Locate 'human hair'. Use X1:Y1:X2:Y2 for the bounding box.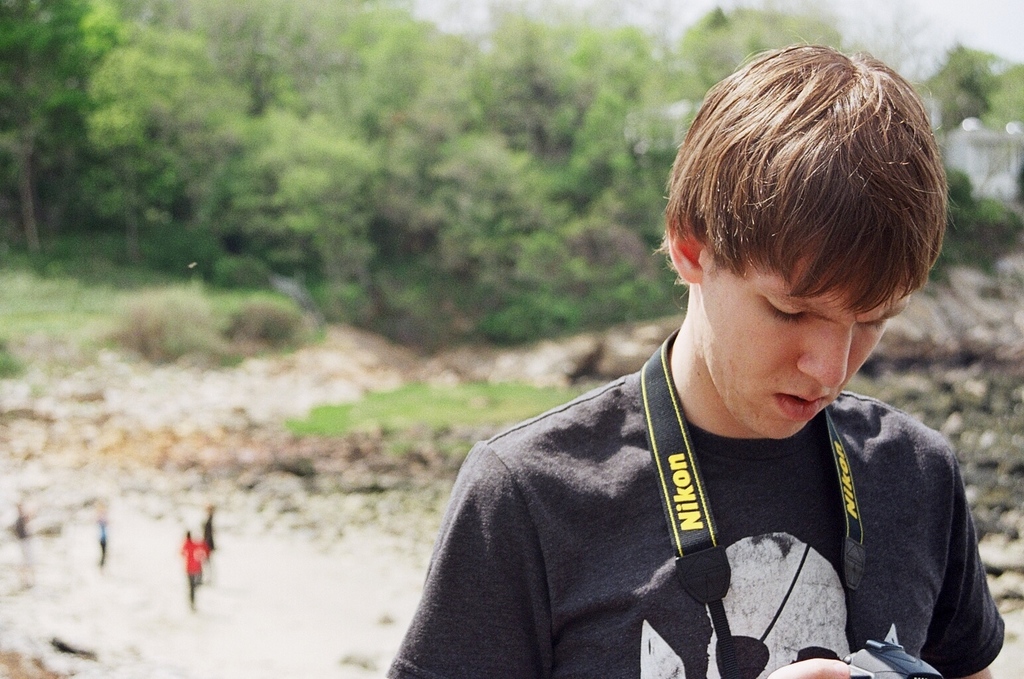
651:34:958:320.
